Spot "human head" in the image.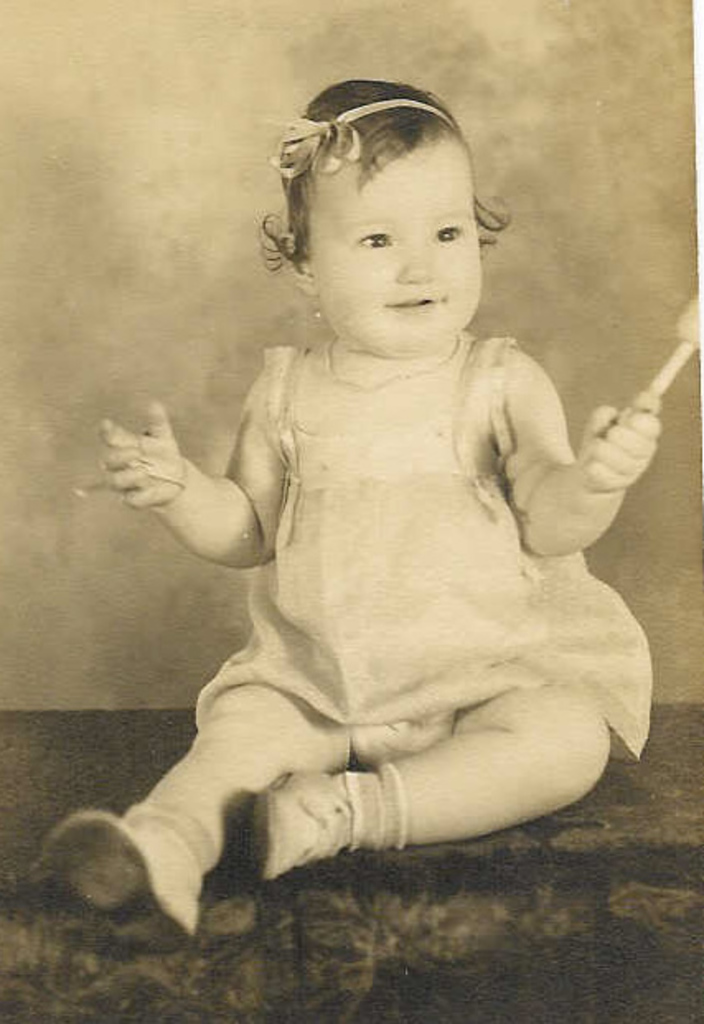
"human head" found at bbox=[267, 76, 506, 356].
